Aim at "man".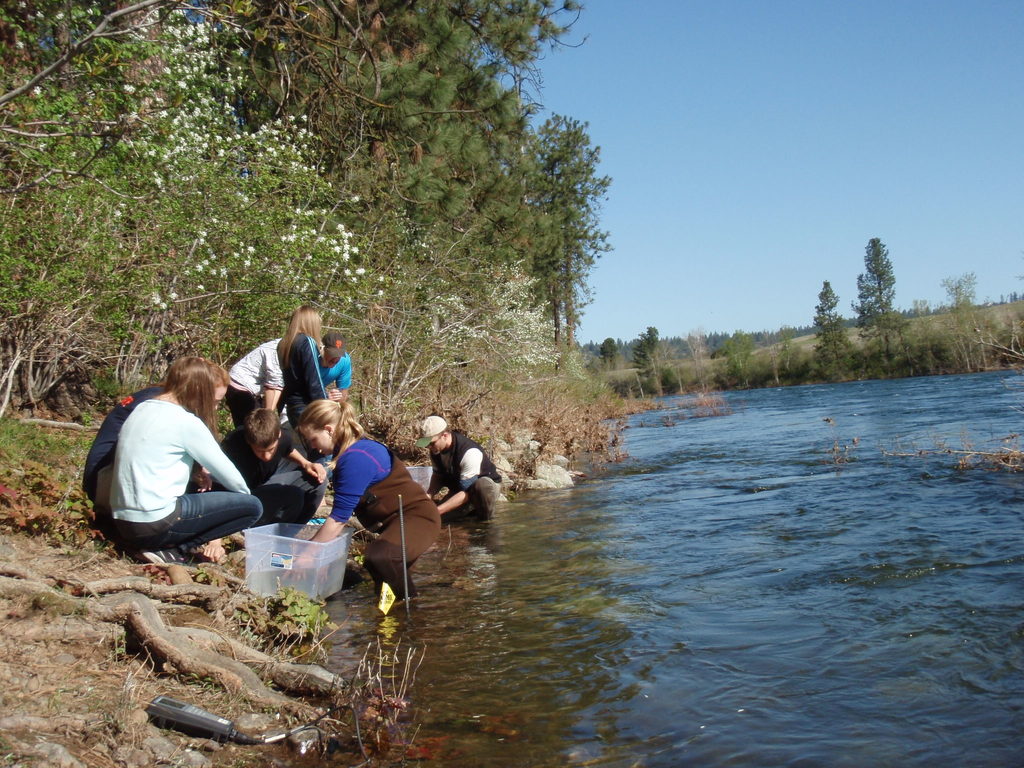
Aimed at Rect(310, 328, 355, 402).
